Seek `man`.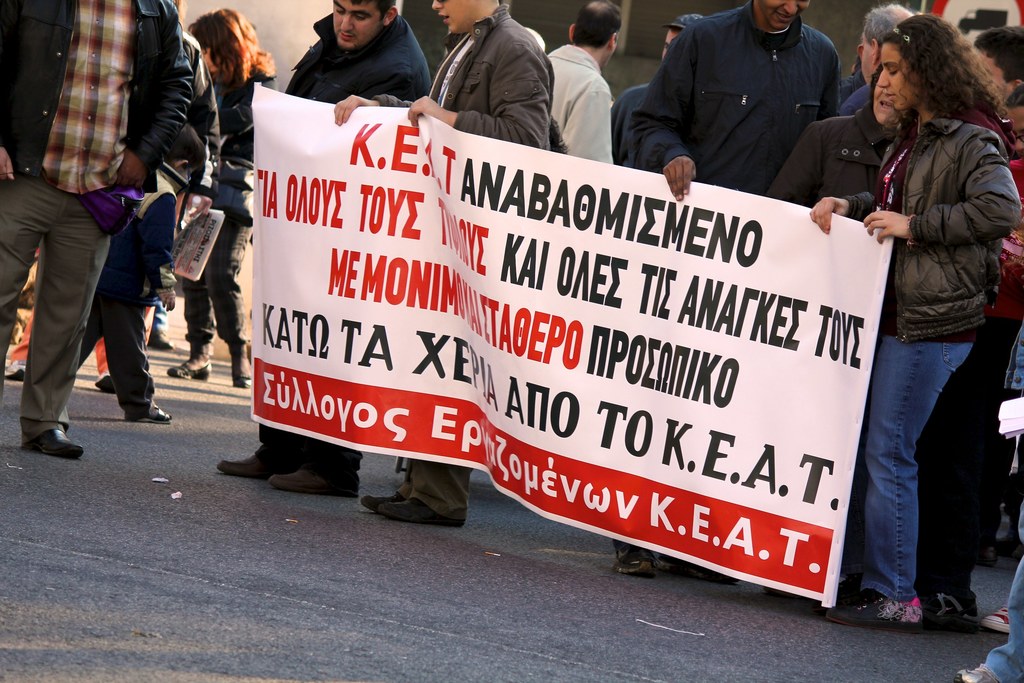
604, 14, 703, 168.
